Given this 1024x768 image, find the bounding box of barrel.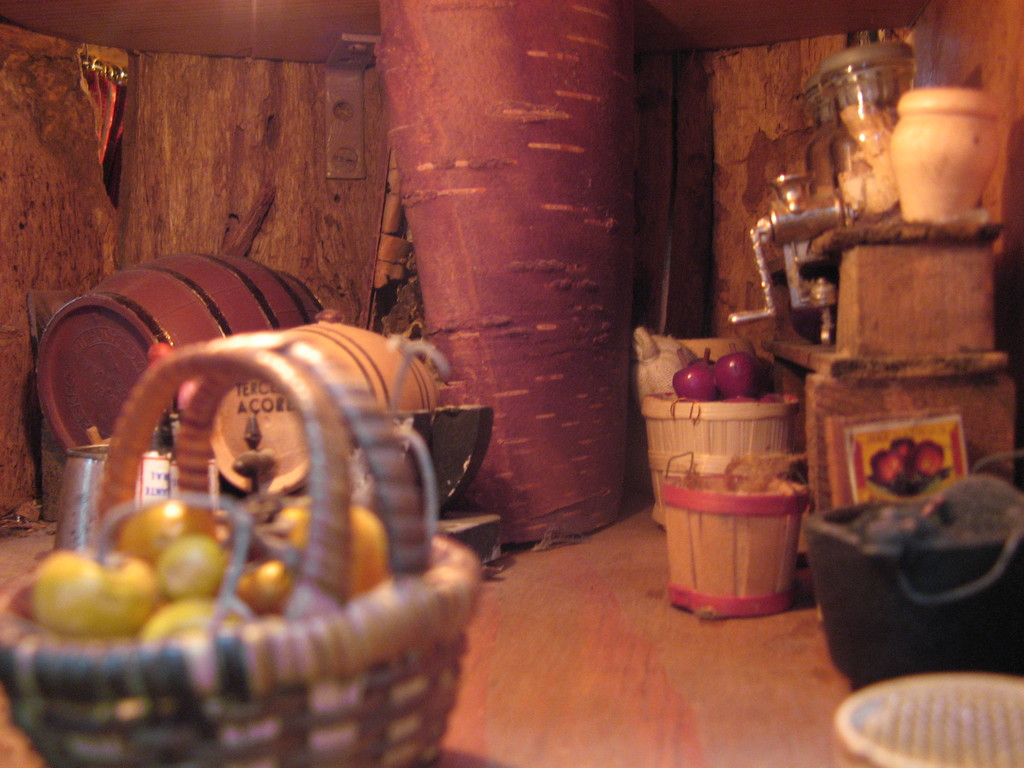
(x1=33, y1=254, x2=324, y2=450).
